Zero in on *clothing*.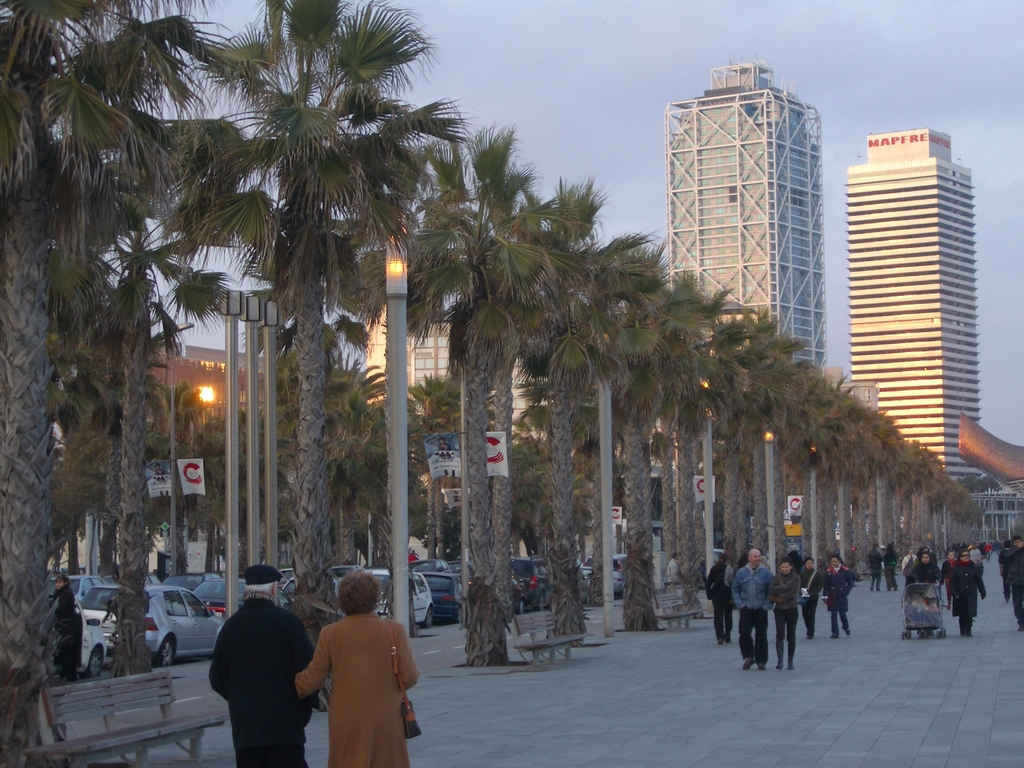
Zeroed in: crop(764, 569, 799, 688).
